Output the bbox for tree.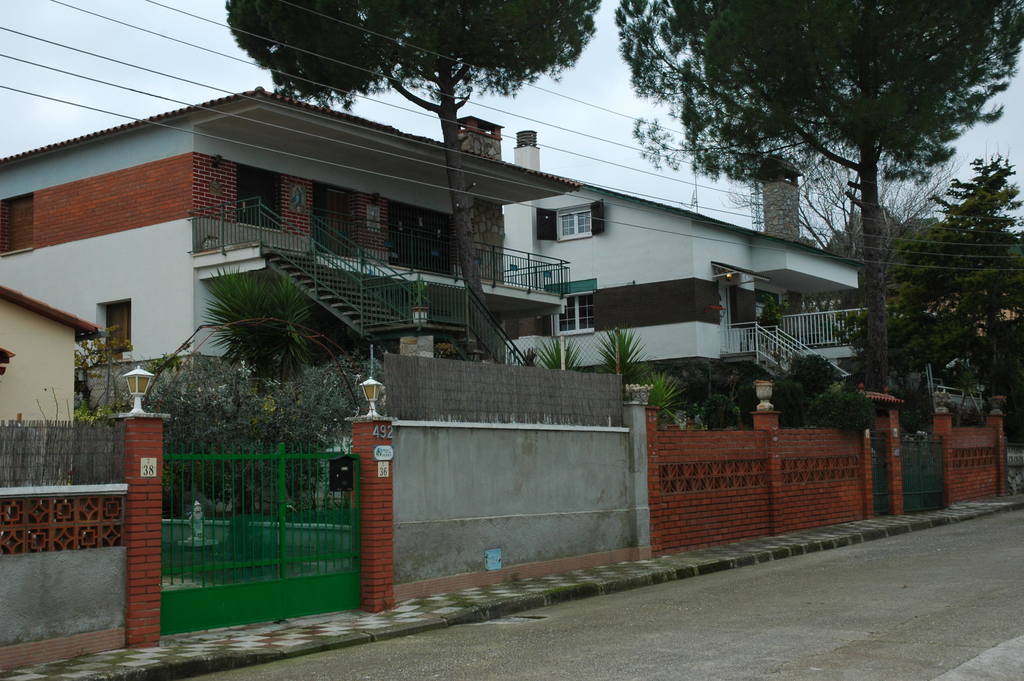
crop(609, 0, 1023, 419).
